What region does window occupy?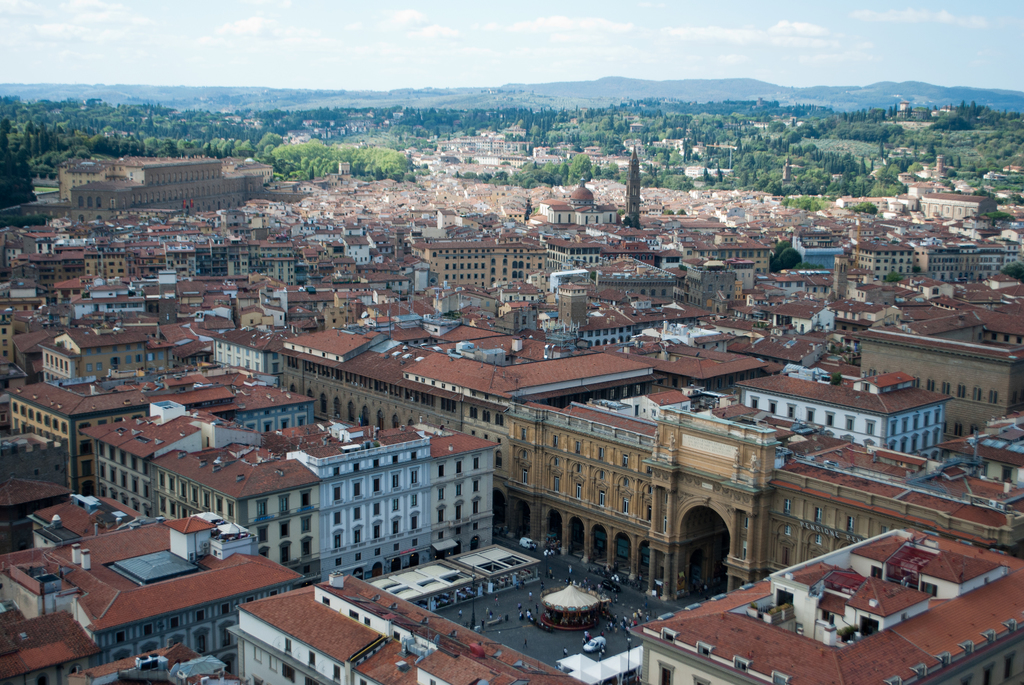
599:492:604:506.
